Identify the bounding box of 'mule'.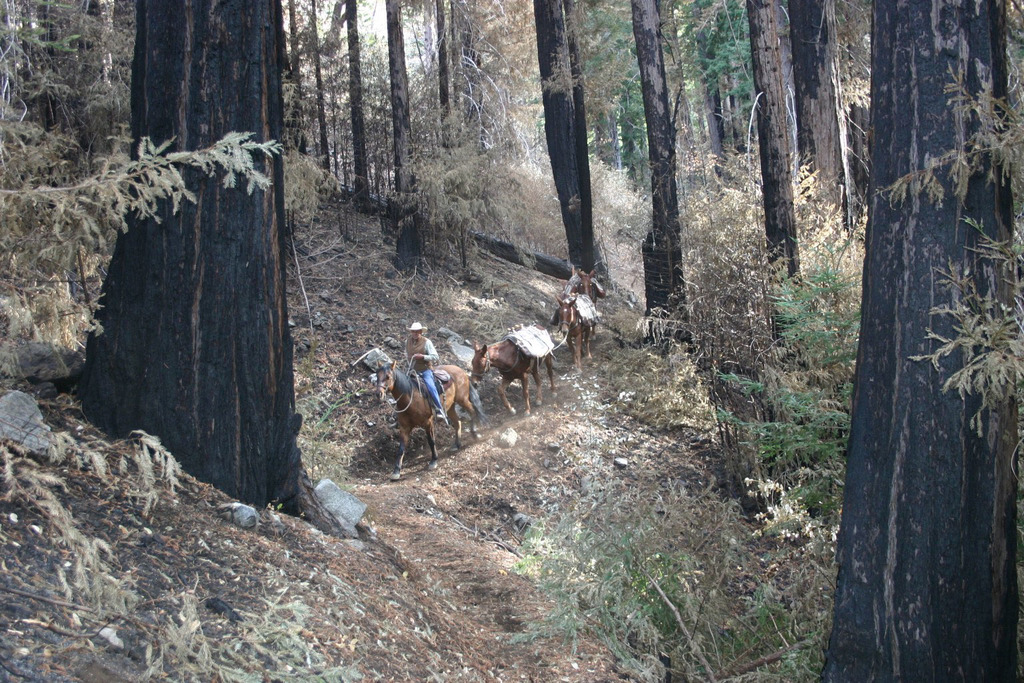
[x1=366, y1=342, x2=471, y2=476].
